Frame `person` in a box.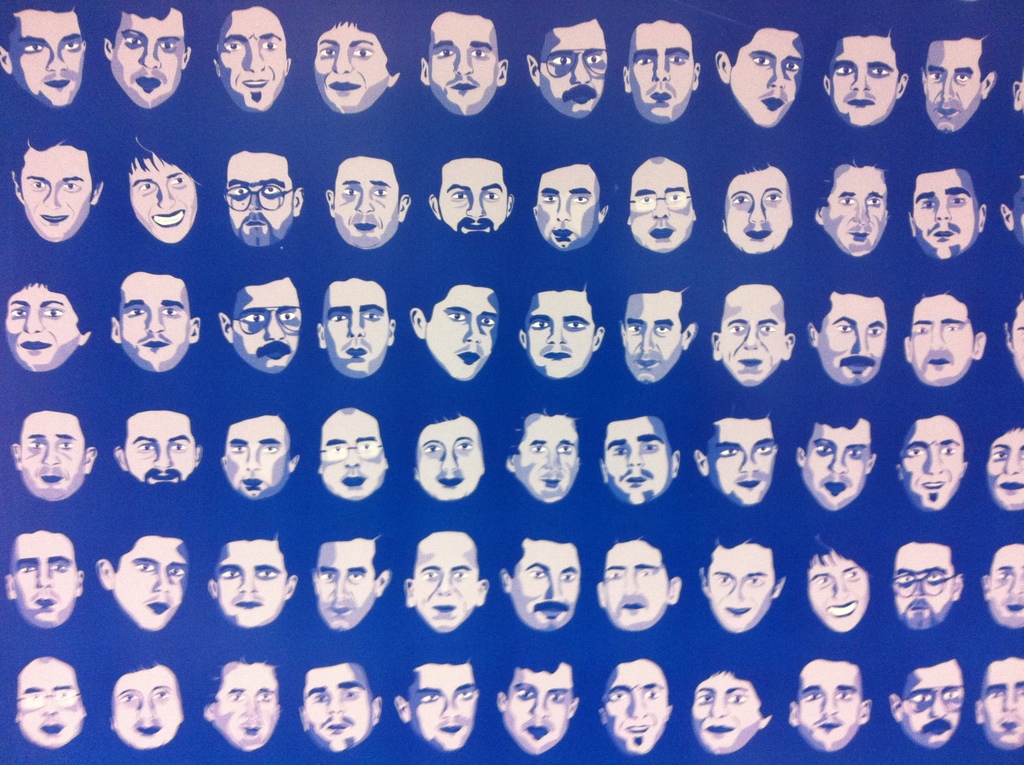
328:150:412:250.
